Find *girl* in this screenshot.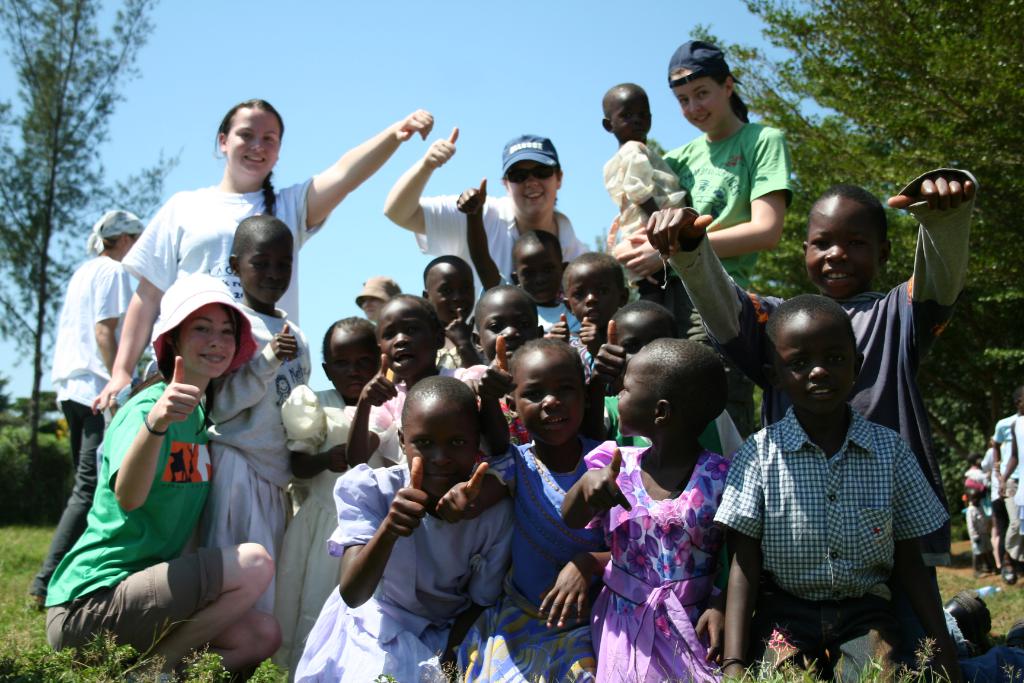
The bounding box for *girl* is x1=593, y1=76, x2=703, y2=290.
